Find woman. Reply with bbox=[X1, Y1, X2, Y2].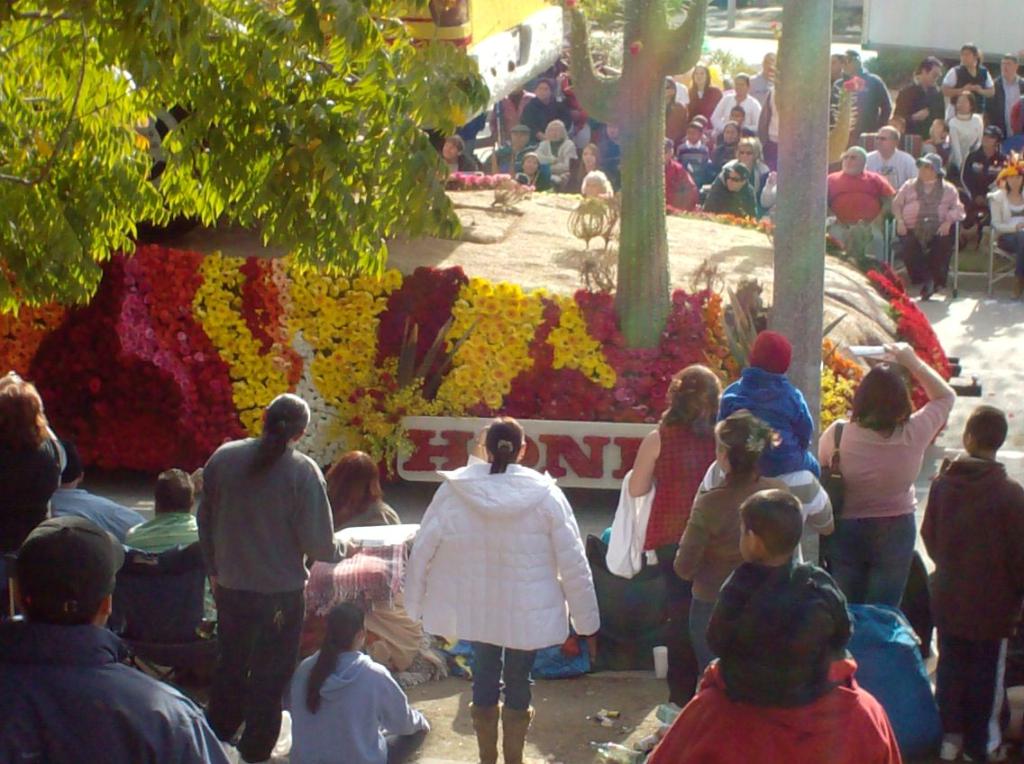
bbox=[201, 396, 340, 763].
